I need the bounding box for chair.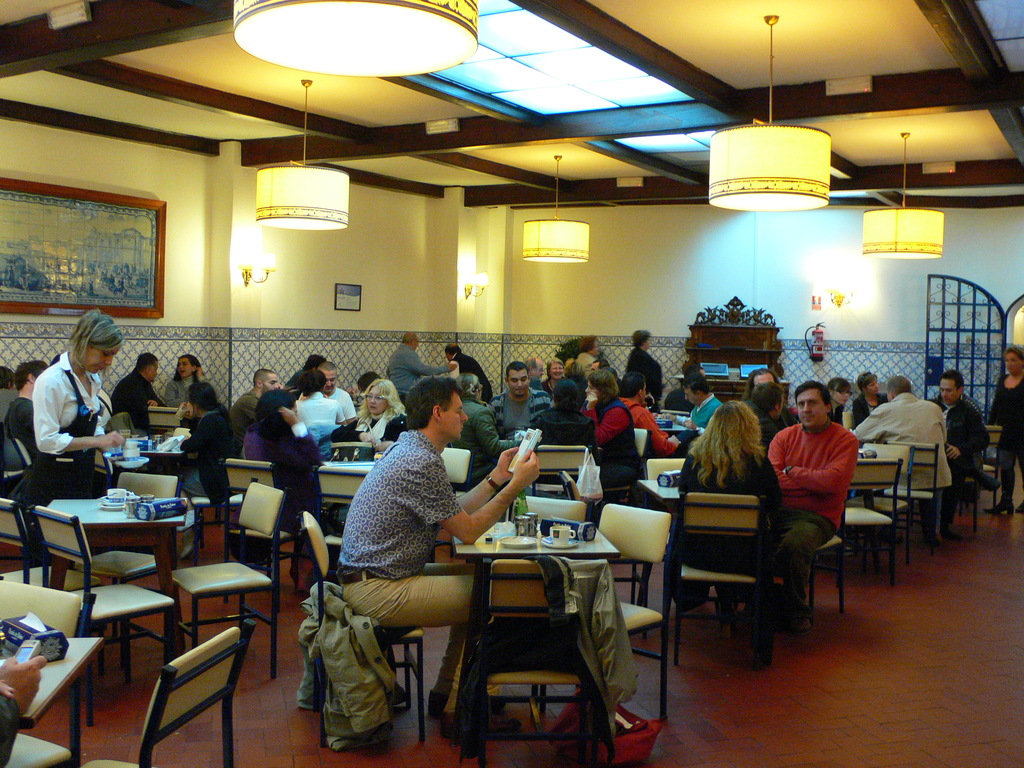
Here it is: (595,513,671,720).
